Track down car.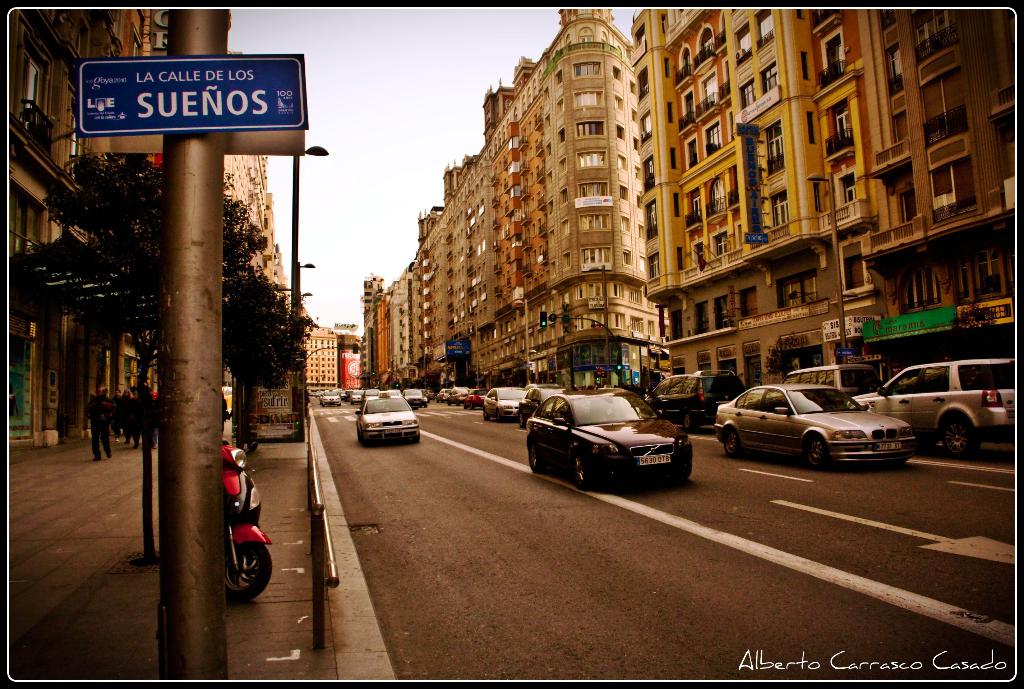
Tracked to <bbox>435, 387, 452, 403</bbox>.
